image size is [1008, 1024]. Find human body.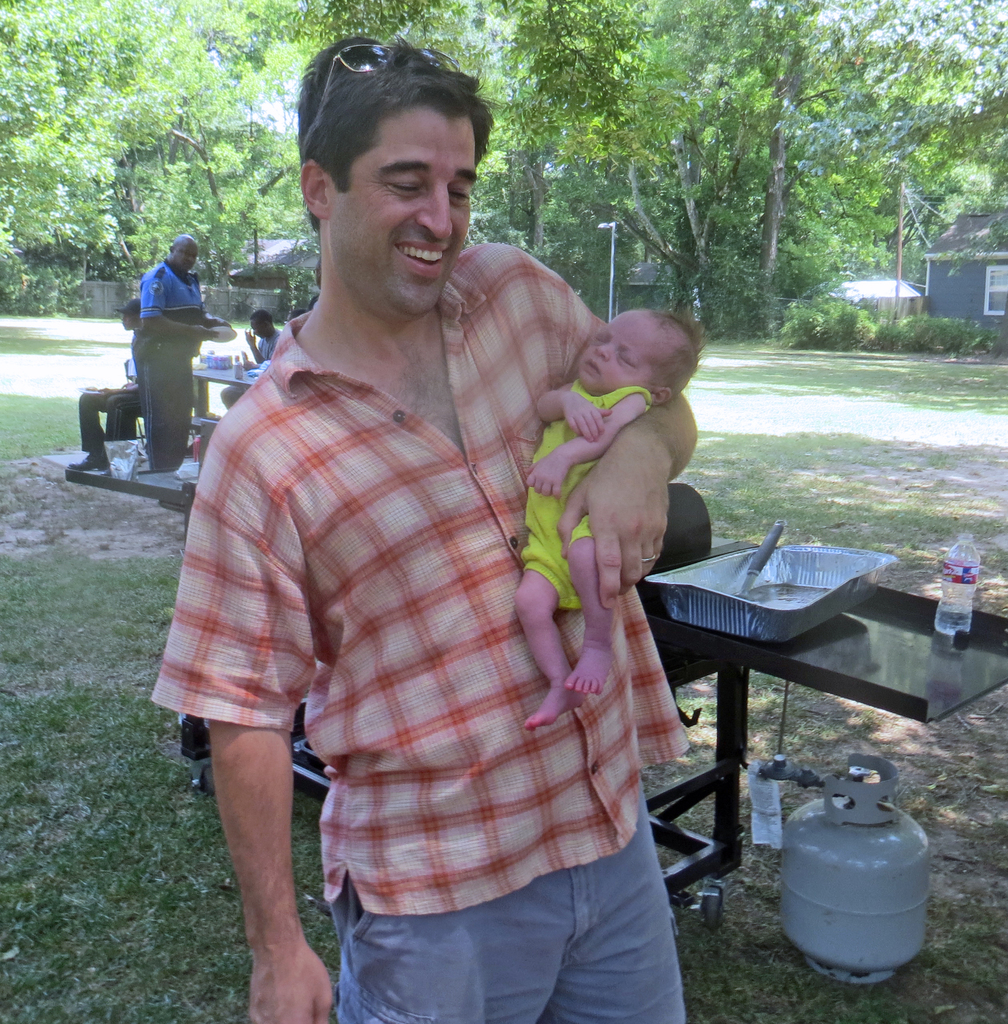
525:309:705:729.
